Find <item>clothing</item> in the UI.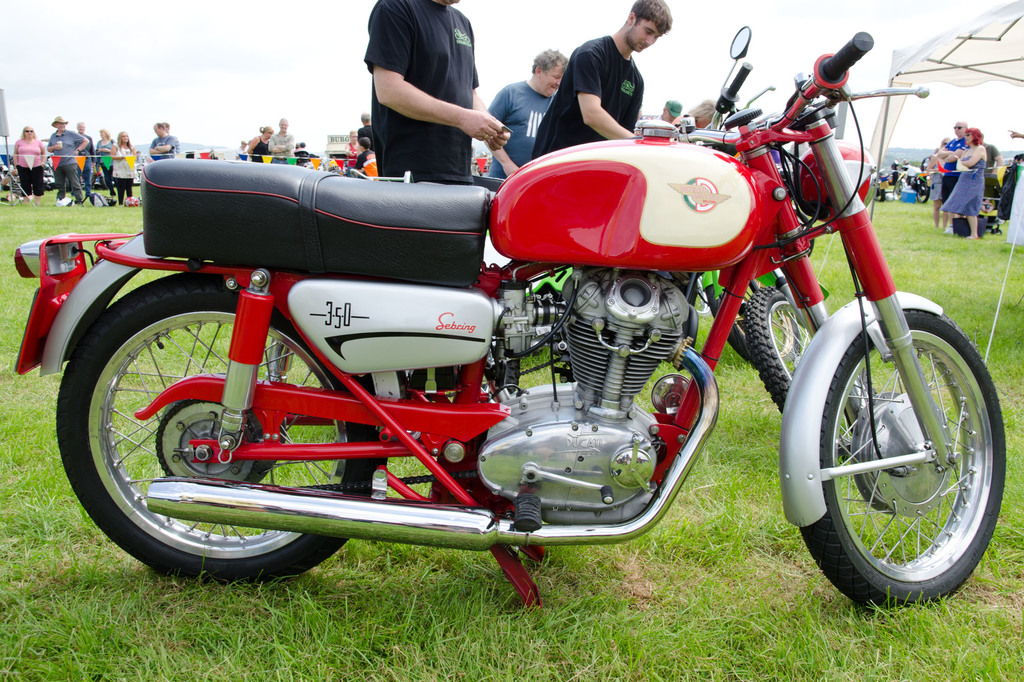
UI element at (113,146,137,202).
